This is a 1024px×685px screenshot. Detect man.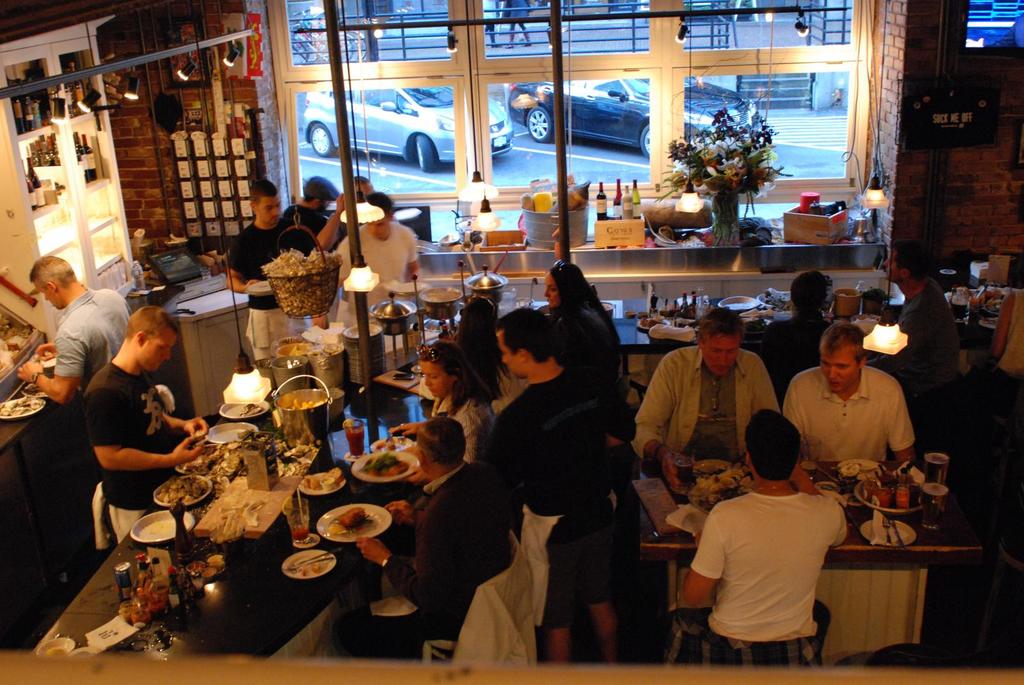
select_region(671, 404, 849, 677).
